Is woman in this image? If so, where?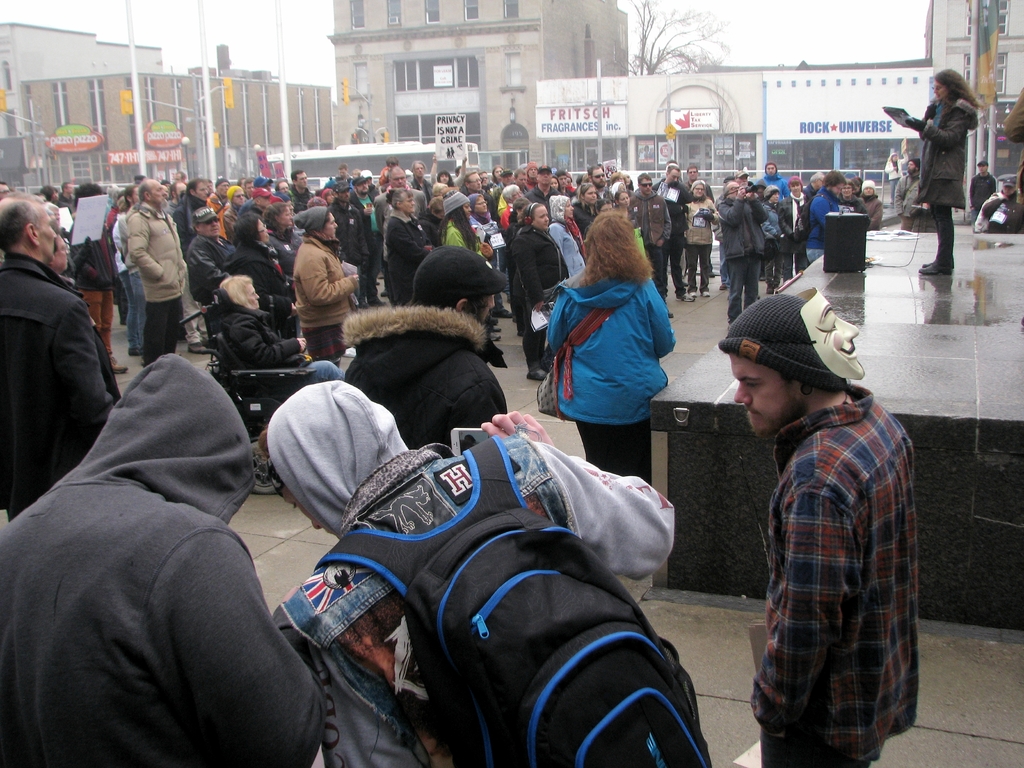
Yes, at 222,212,301,327.
